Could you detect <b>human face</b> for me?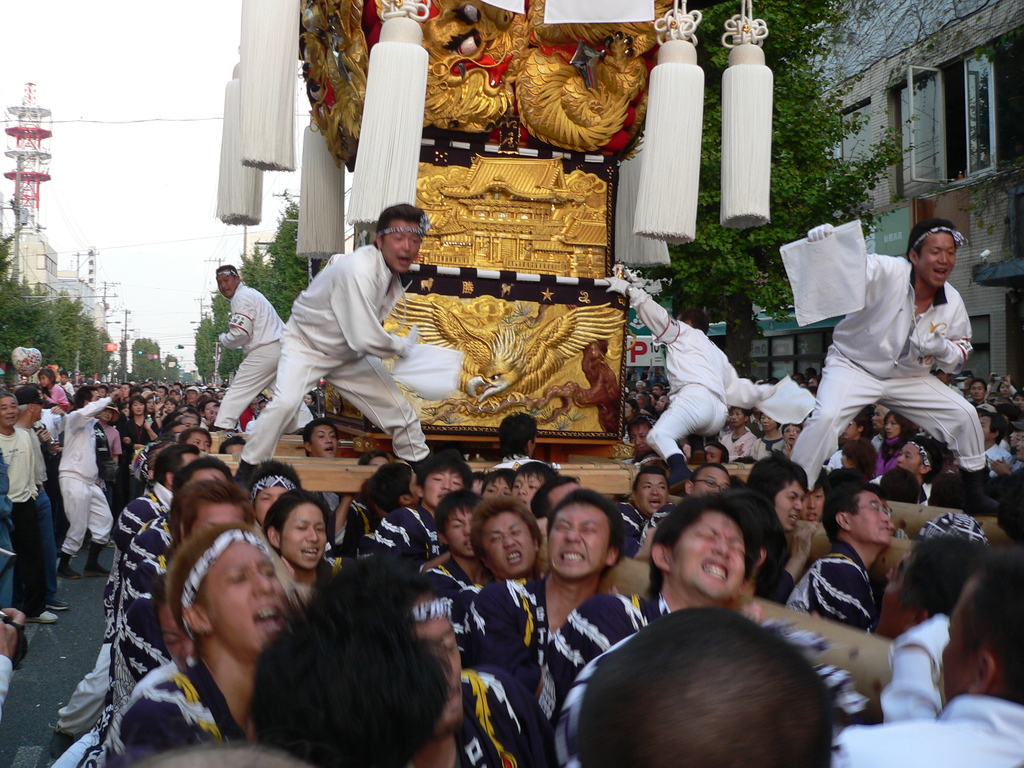
Detection result: (left=448, top=509, right=474, bottom=558).
